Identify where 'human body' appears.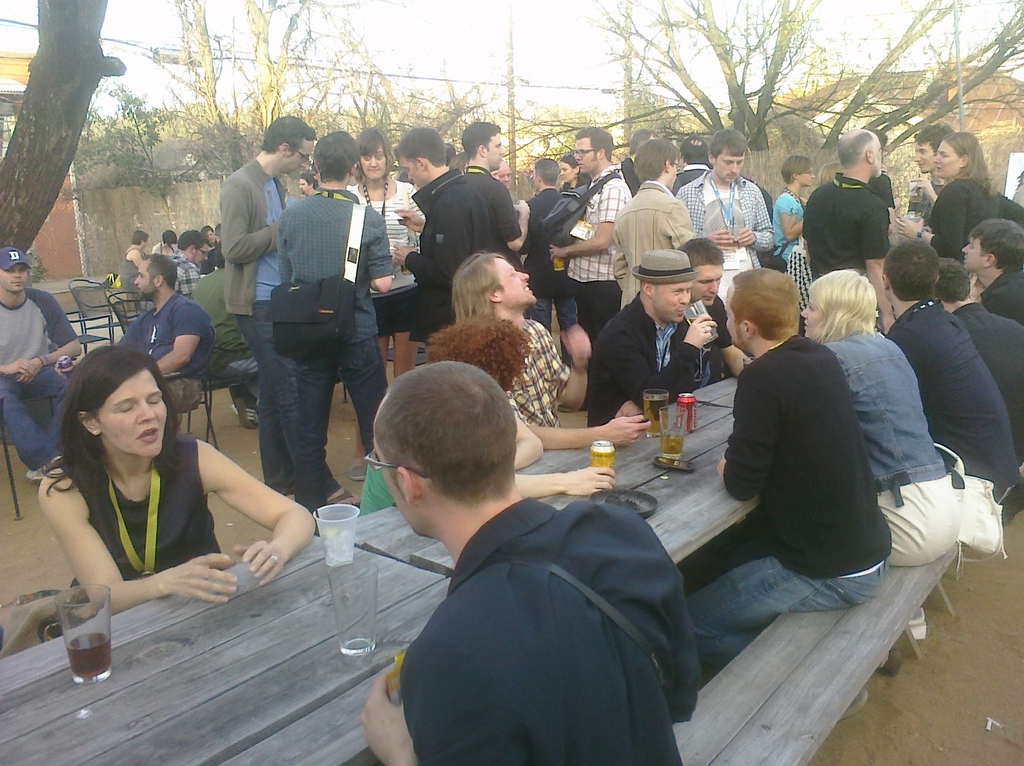
Appears at BBox(397, 165, 498, 345).
